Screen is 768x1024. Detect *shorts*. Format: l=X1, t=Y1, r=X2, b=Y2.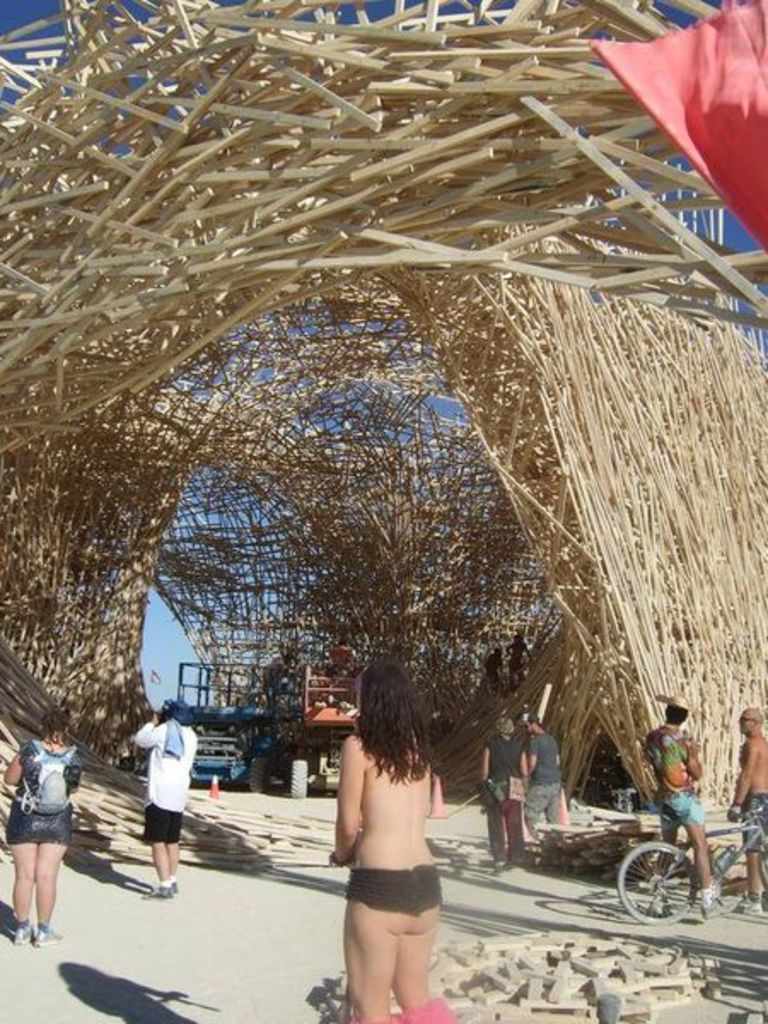
l=142, t=804, r=186, b=845.
